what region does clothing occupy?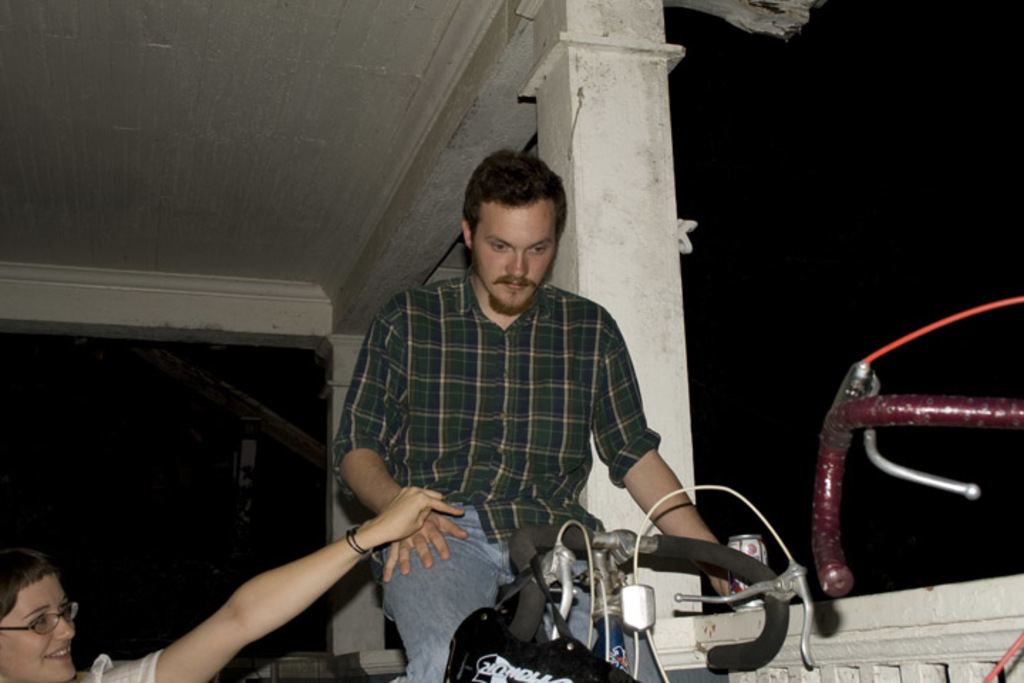
box(87, 640, 165, 680).
